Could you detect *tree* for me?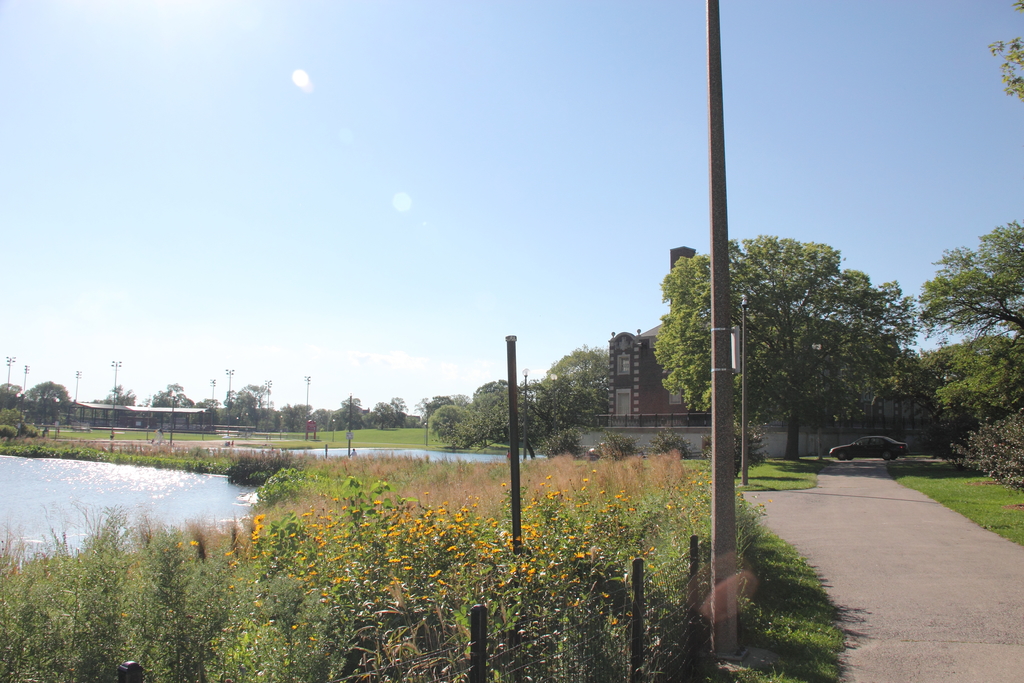
Detection result: 657:231:934:459.
